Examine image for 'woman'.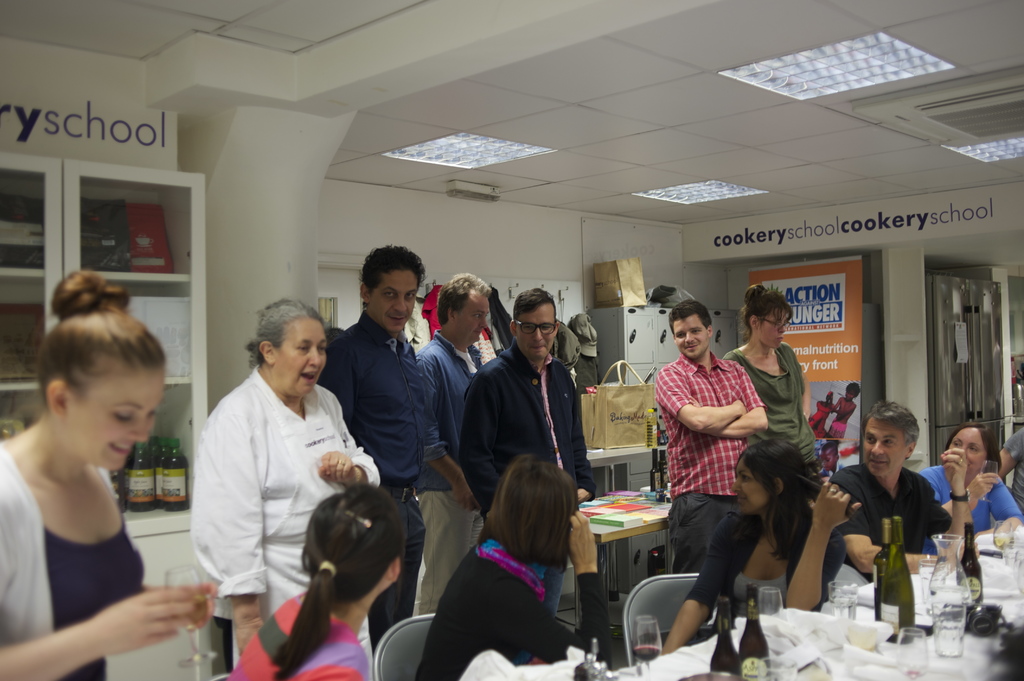
Examination result: bbox(919, 423, 1019, 562).
